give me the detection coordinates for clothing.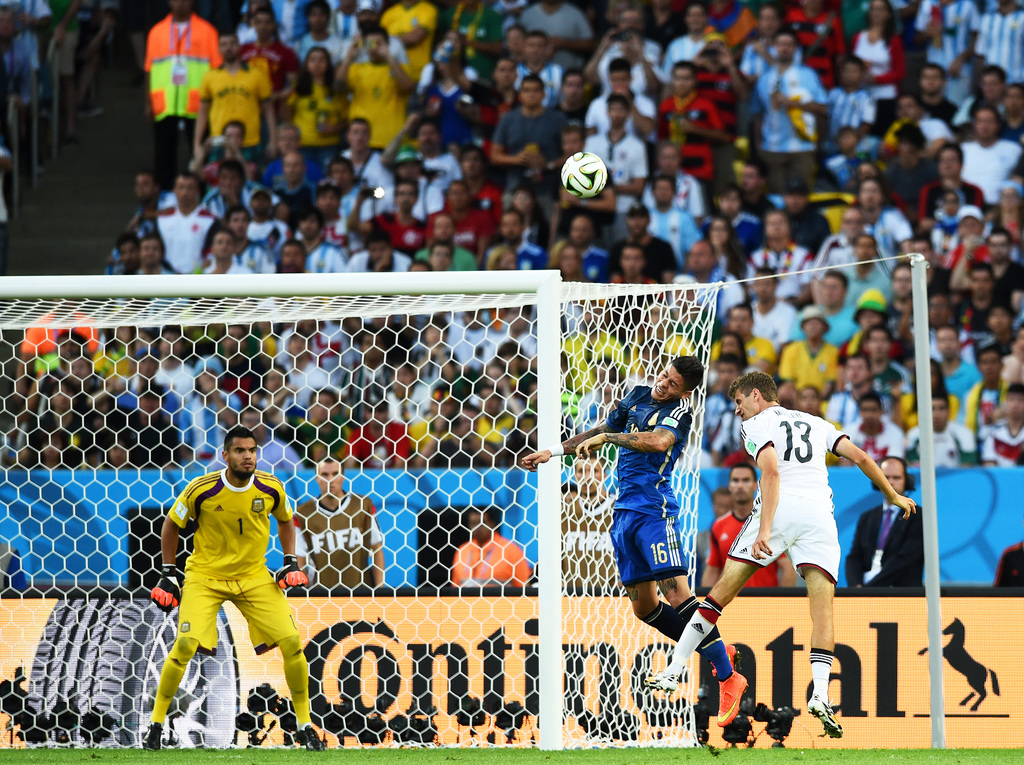
(left=997, top=252, right=1023, bottom=297).
